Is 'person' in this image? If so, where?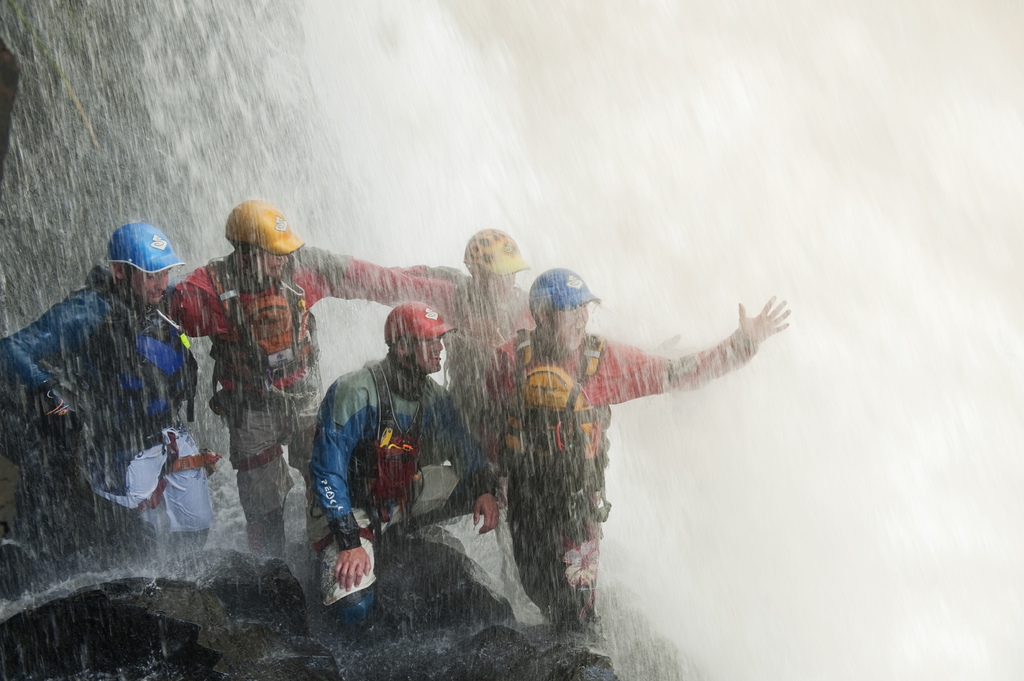
Yes, at detection(314, 308, 436, 611).
